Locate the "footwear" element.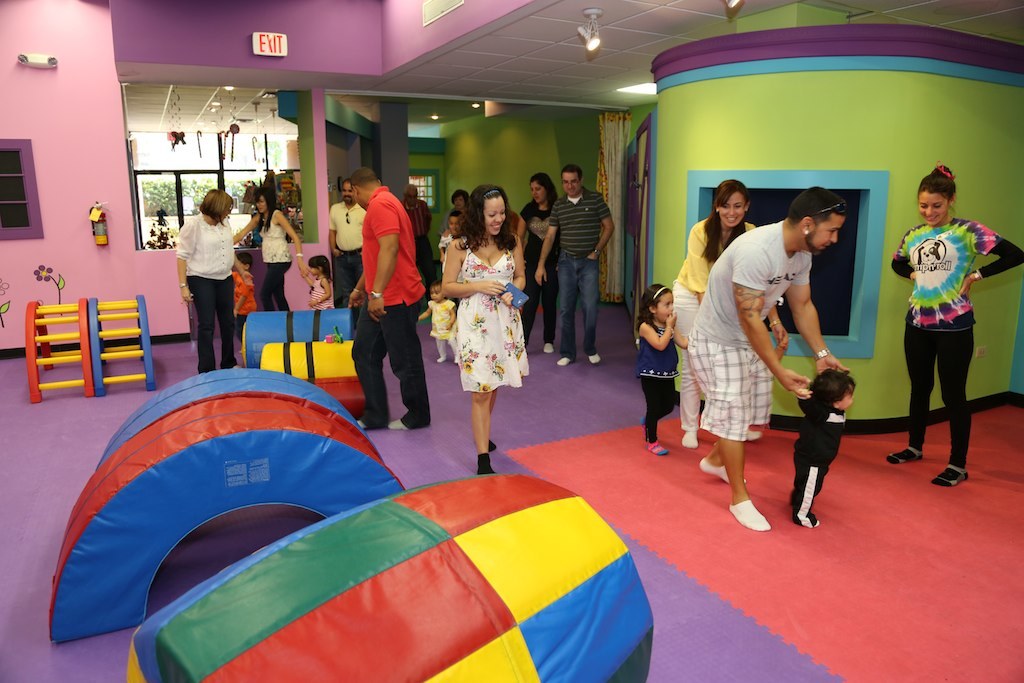
Element bbox: bbox(727, 497, 773, 533).
